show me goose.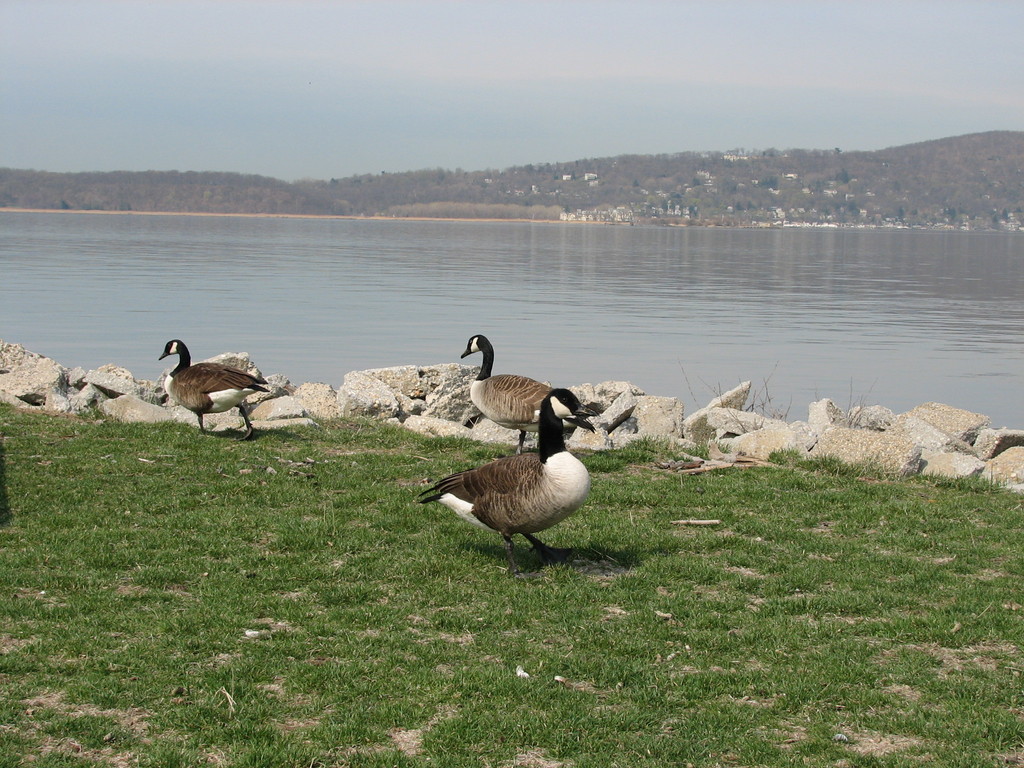
goose is here: (x1=412, y1=383, x2=599, y2=573).
